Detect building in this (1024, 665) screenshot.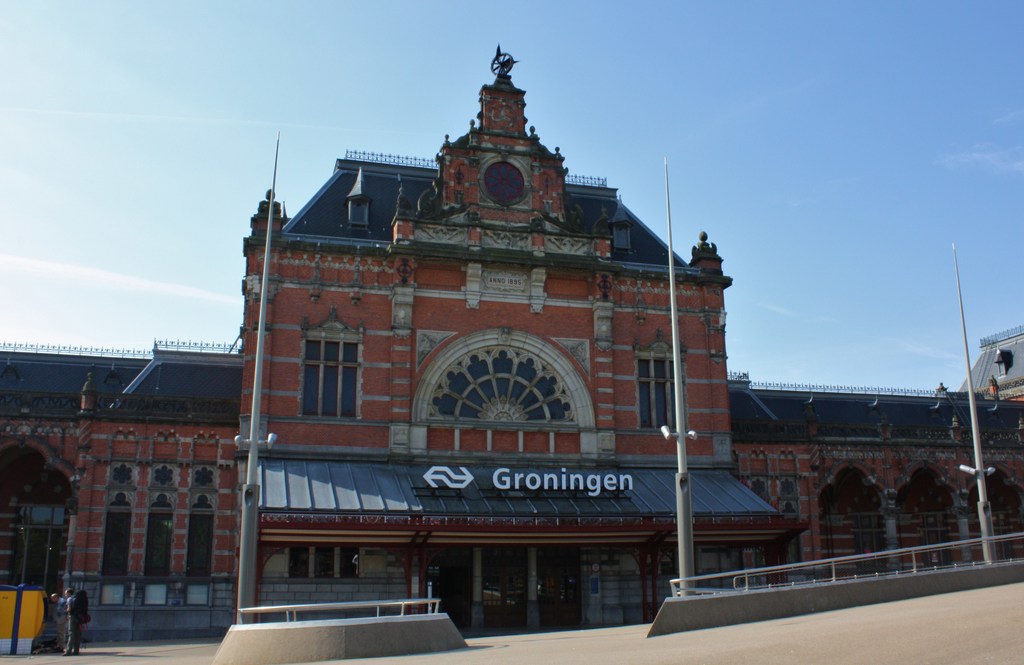
Detection: [8,35,1021,659].
